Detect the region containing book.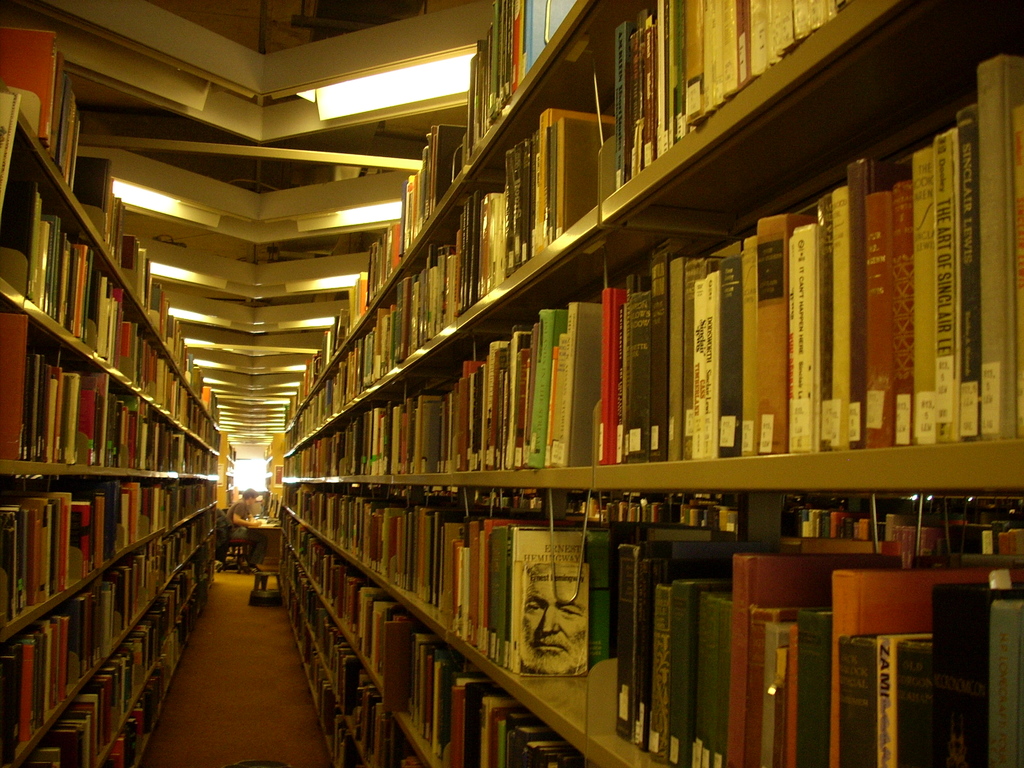
locate(505, 138, 520, 274).
